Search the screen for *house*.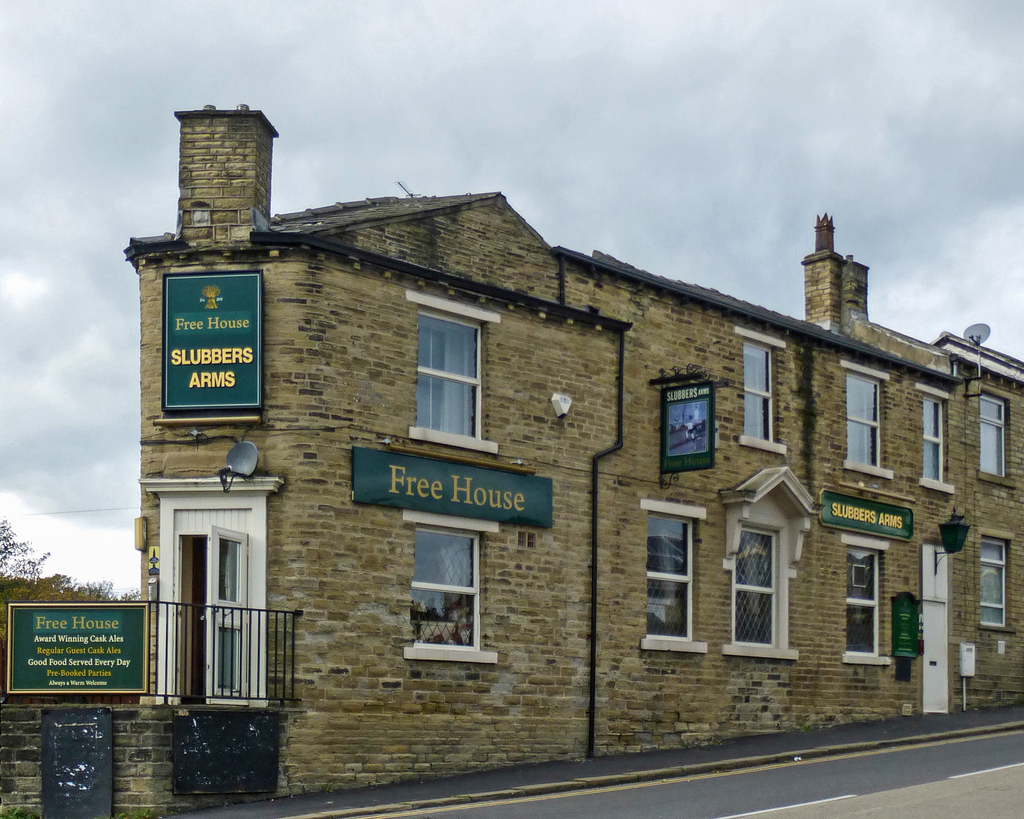
Found at <bbox>132, 104, 1023, 803</bbox>.
